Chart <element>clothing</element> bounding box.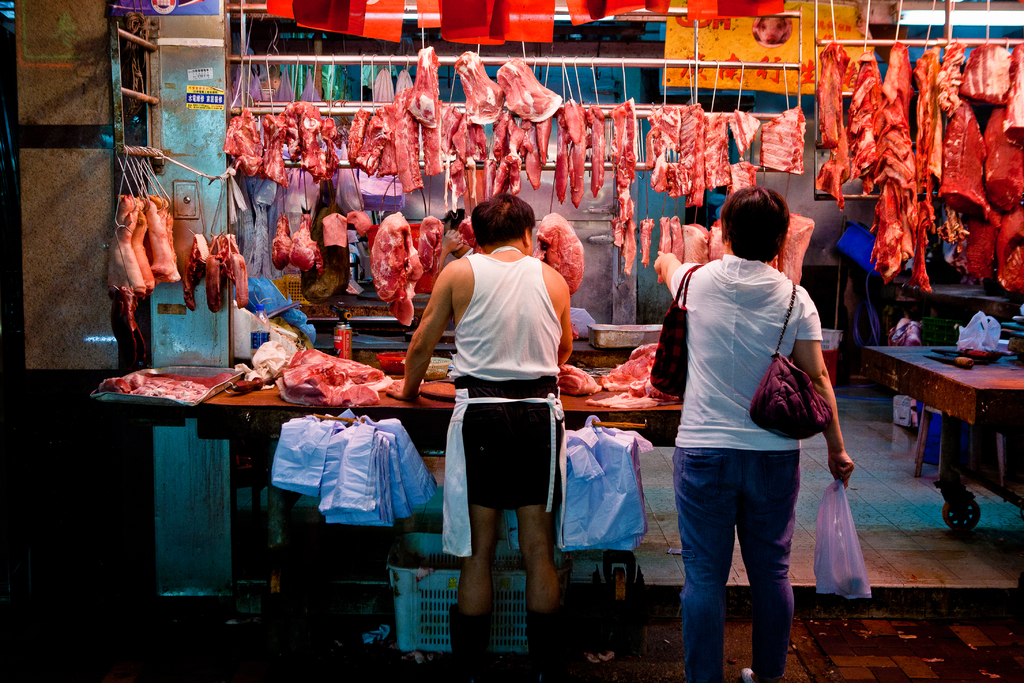
Charted: {"x1": 673, "y1": 254, "x2": 822, "y2": 682}.
